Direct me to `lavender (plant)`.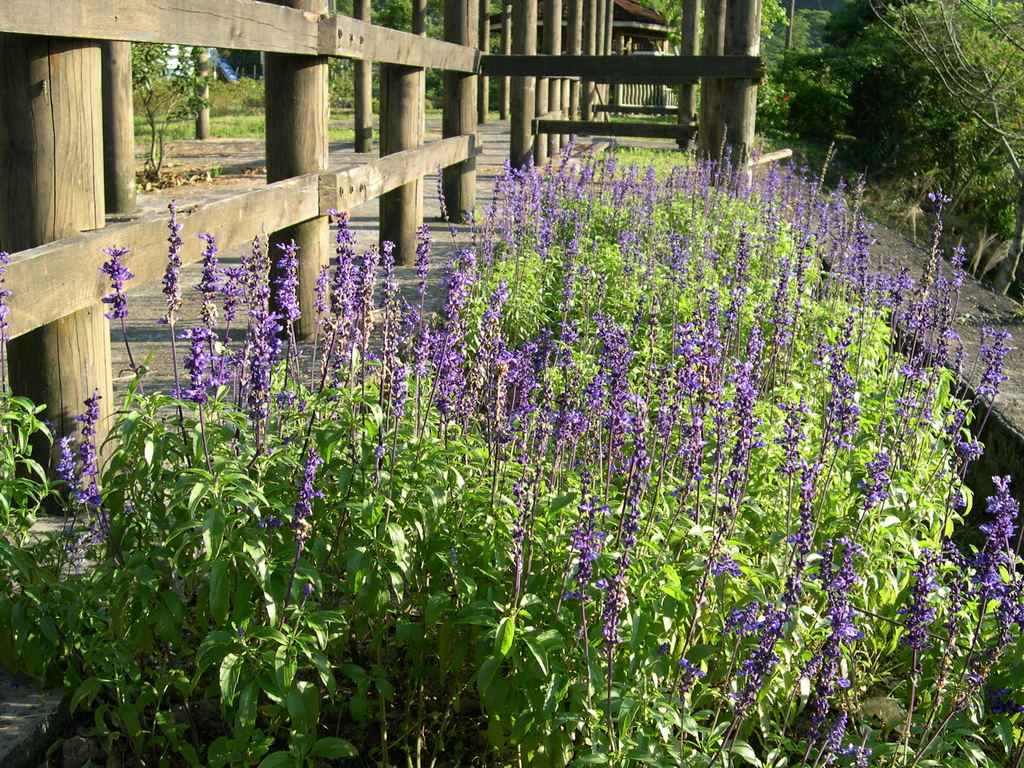
Direction: (left=0, top=241, right=12, bottom=338).
